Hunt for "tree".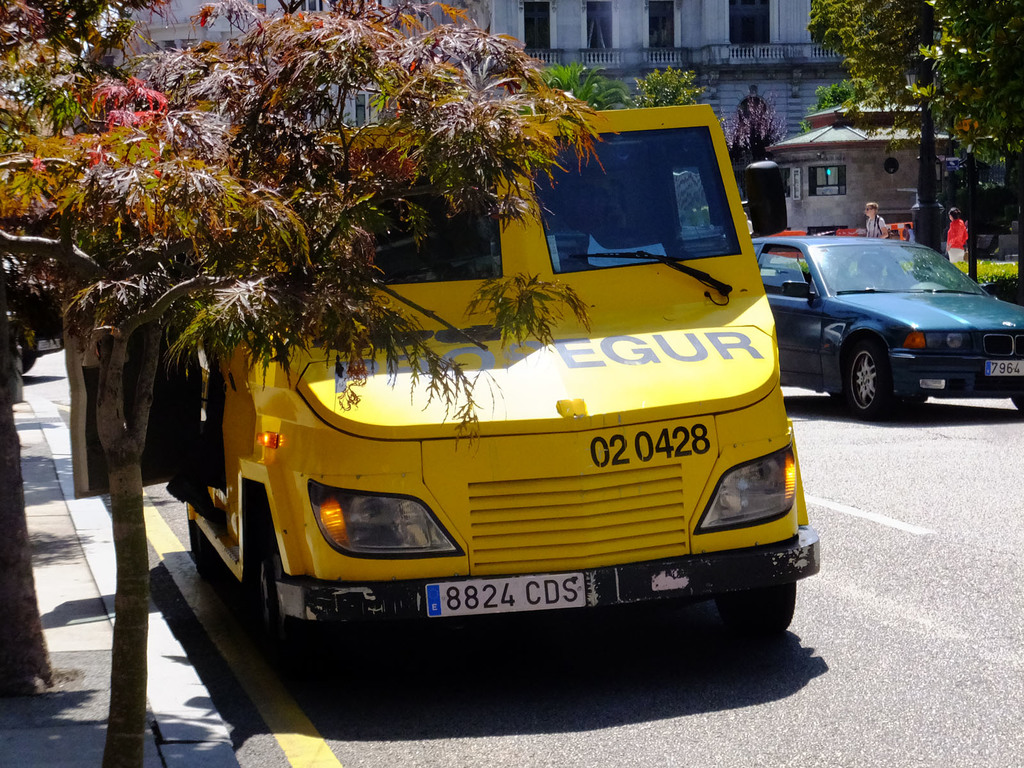
Hunted down at 628,68,713,114.
